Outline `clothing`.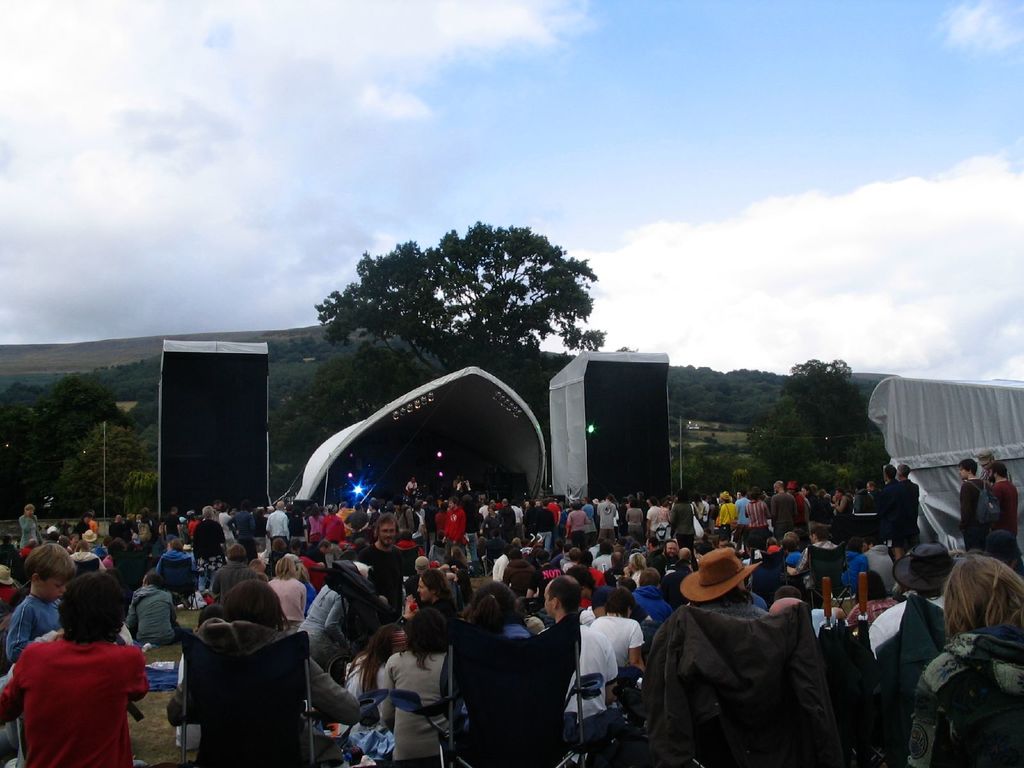
Outline: bbox=[16, 639, 131, 762].
